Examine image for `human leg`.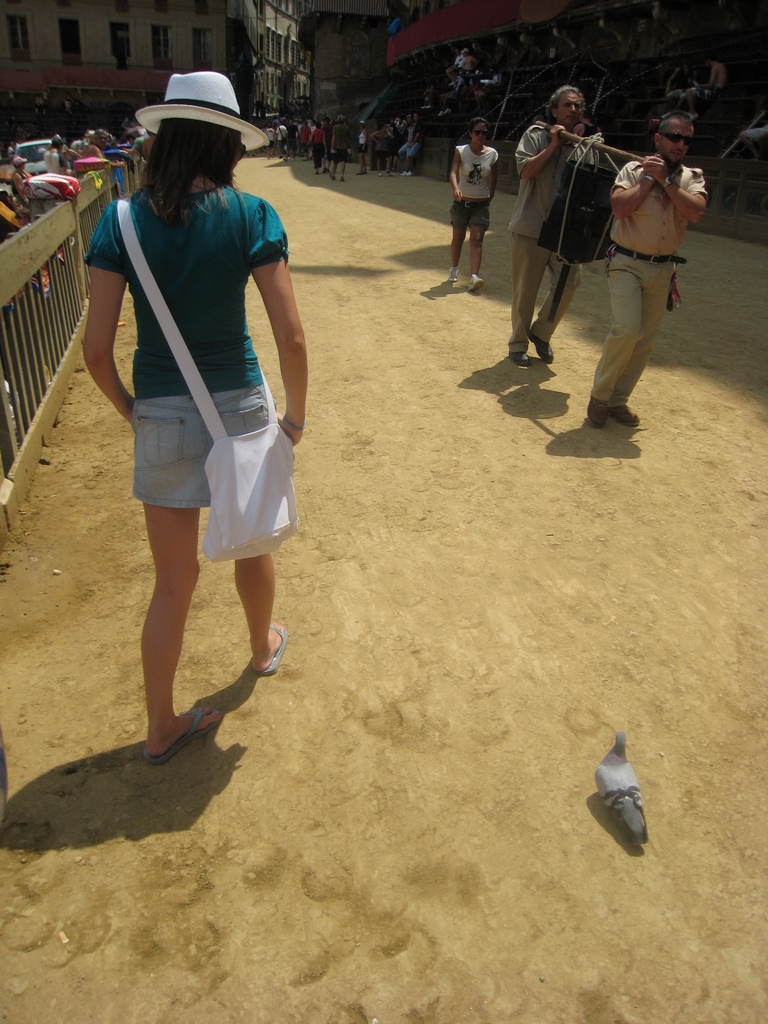
Examination result: box=[505, 237, 578, 365].
